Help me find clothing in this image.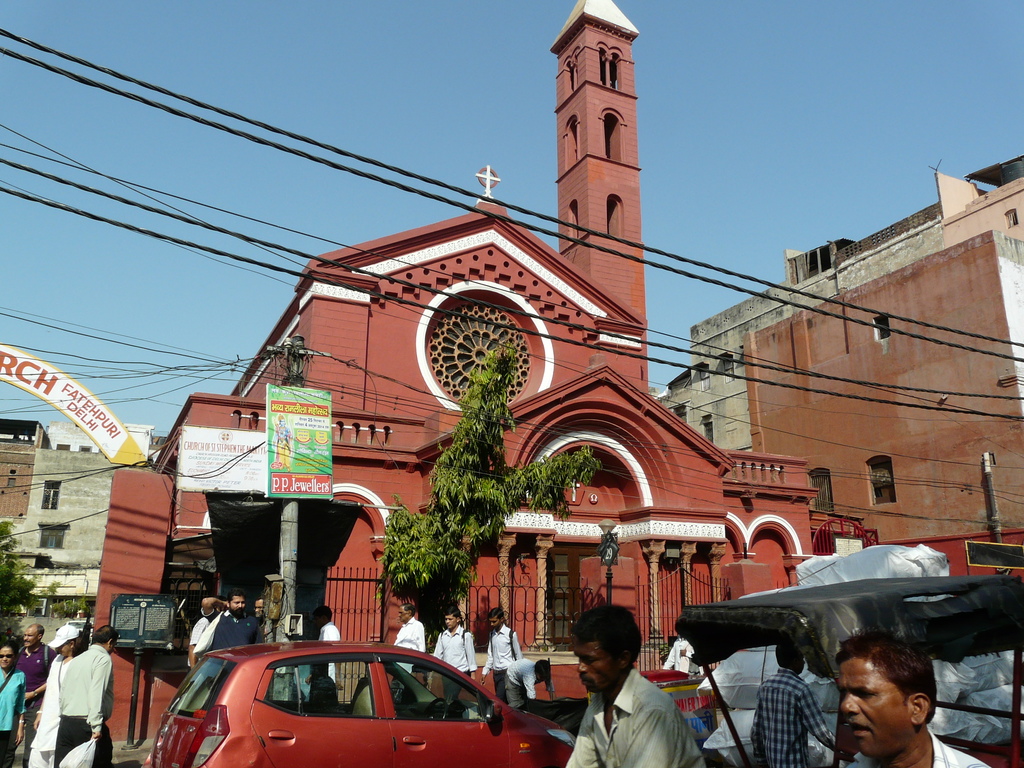
Found it: {"x1": 209, "y1": 607, "x2": 265, "y2": 646}.
